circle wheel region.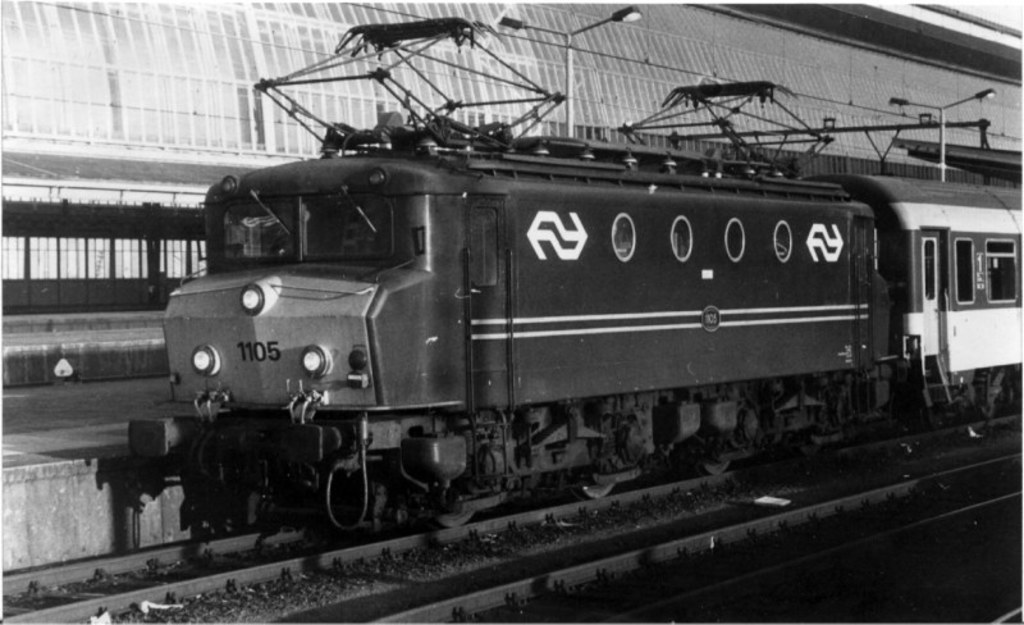
Region: [429, 510, 483, 529].
